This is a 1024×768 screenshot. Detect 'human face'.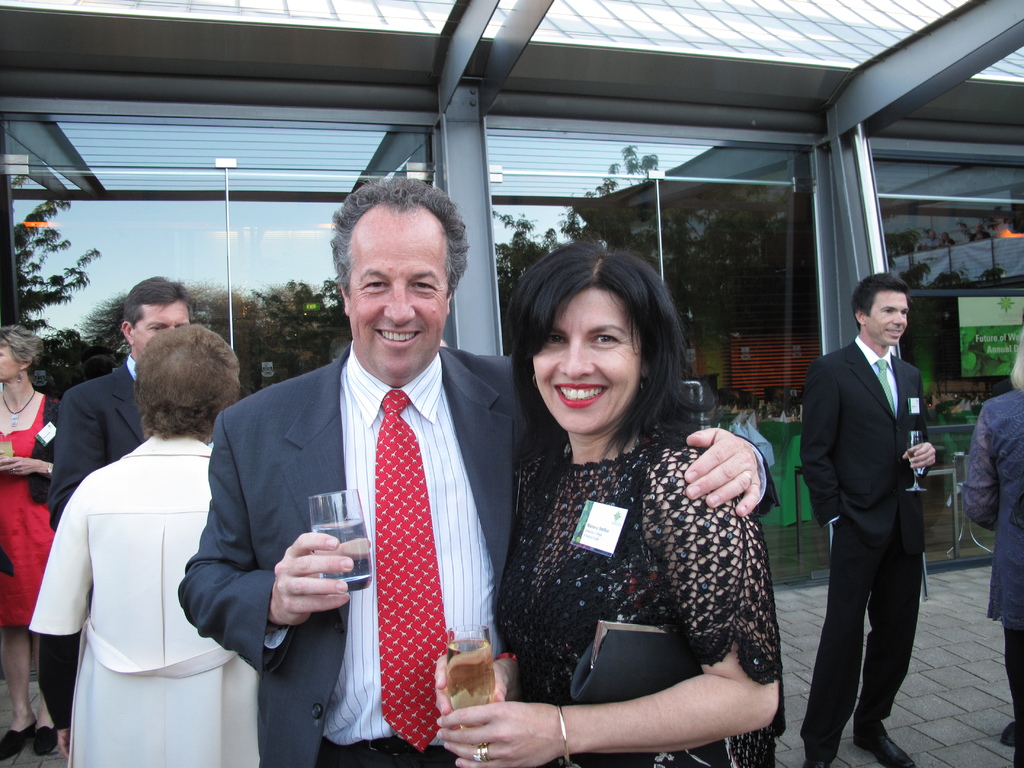
left=345, top=204, right=448, bottom=380.
